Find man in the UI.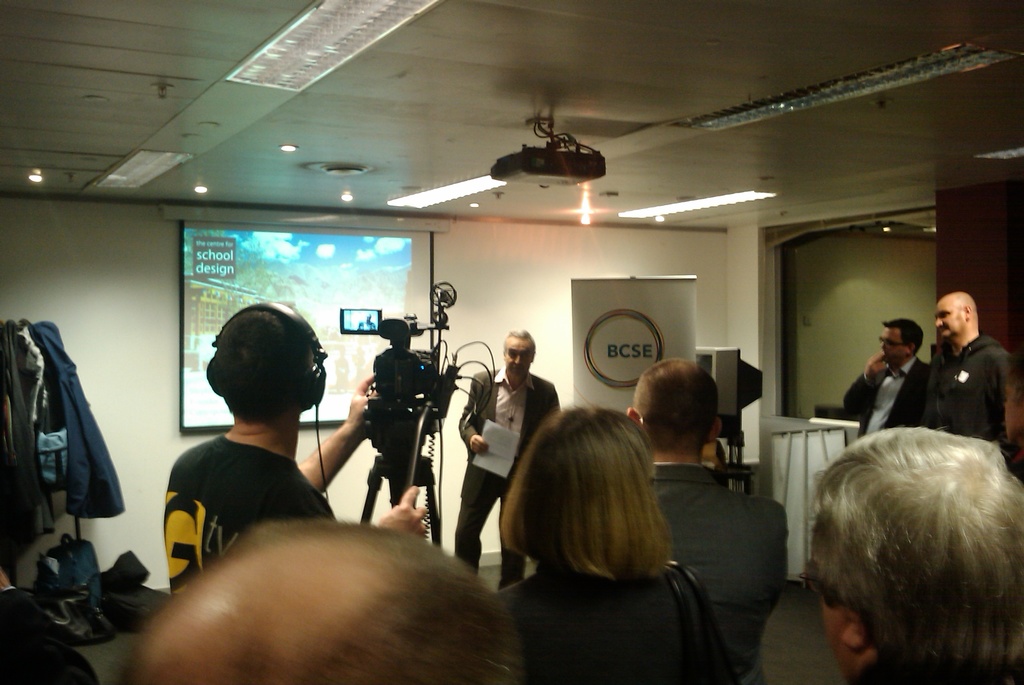
UI element at (left=124, top=521, right=523, bottom=684).
